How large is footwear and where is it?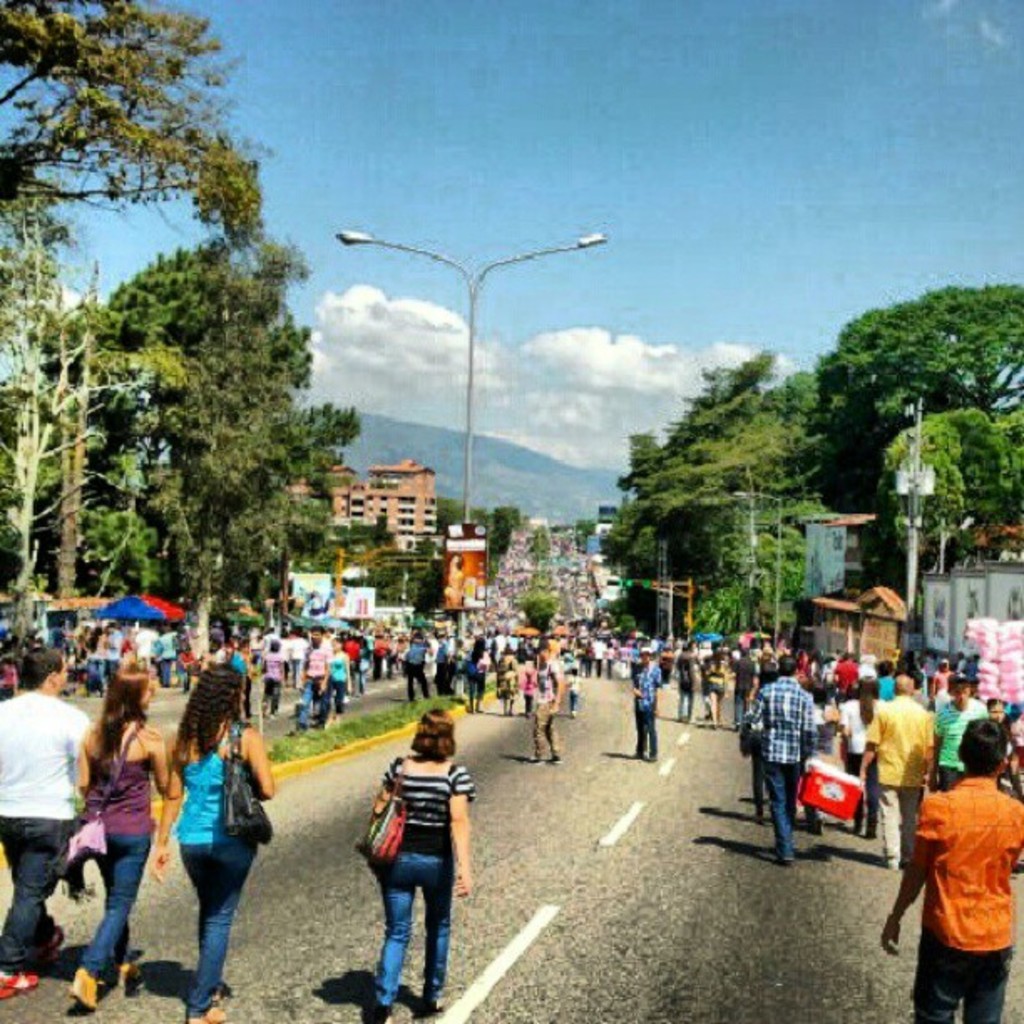
Bounding box: l=28, t=924, r=67, b=962.
